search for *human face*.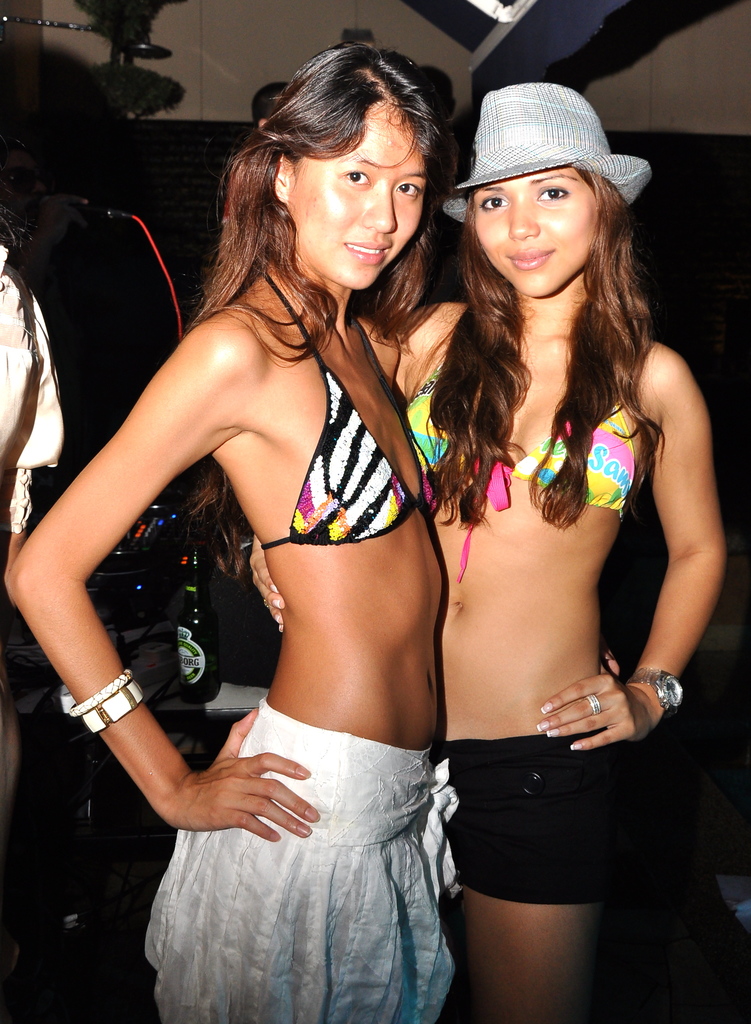
Found at <bbox>474, 167, 599, 297</bbox>.
